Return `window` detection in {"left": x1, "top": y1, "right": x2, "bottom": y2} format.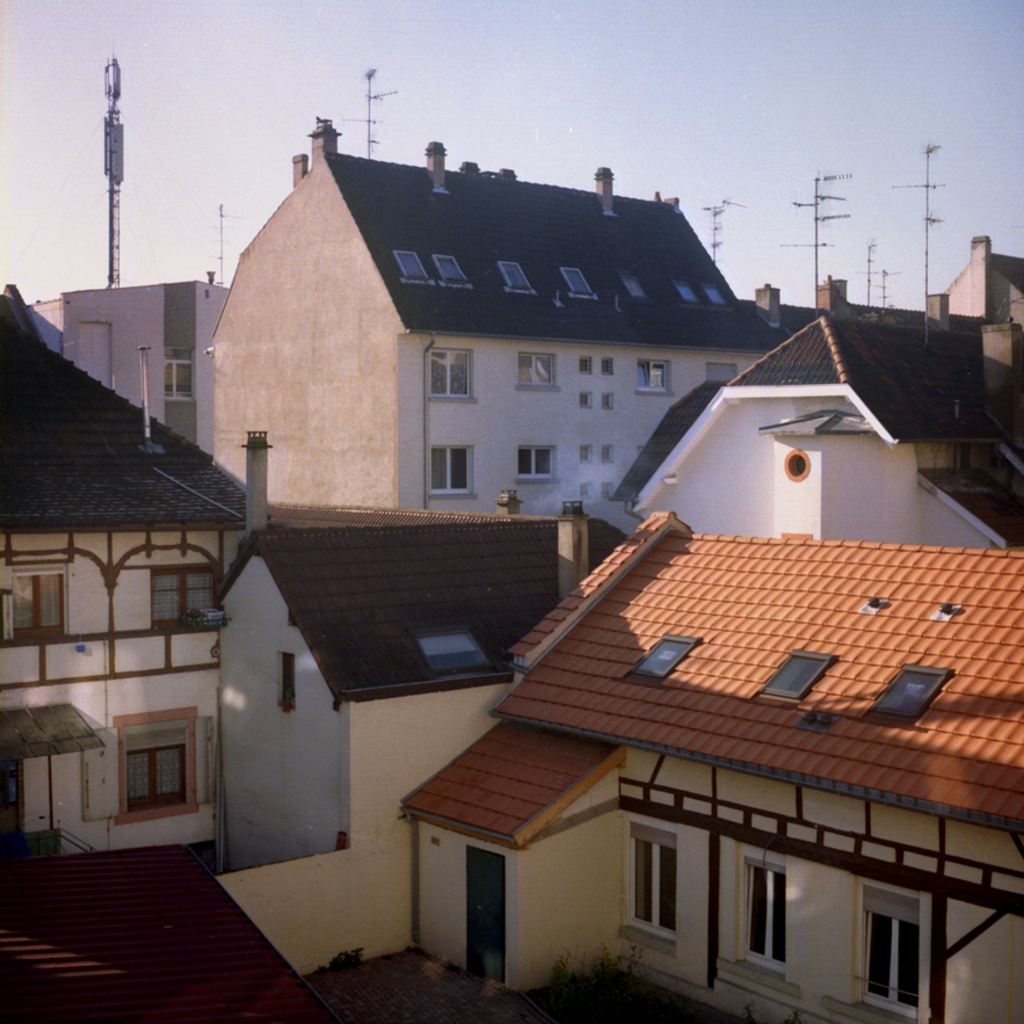
{"left": 576, "top": 442, "right": 596, "bottom": 462}.
